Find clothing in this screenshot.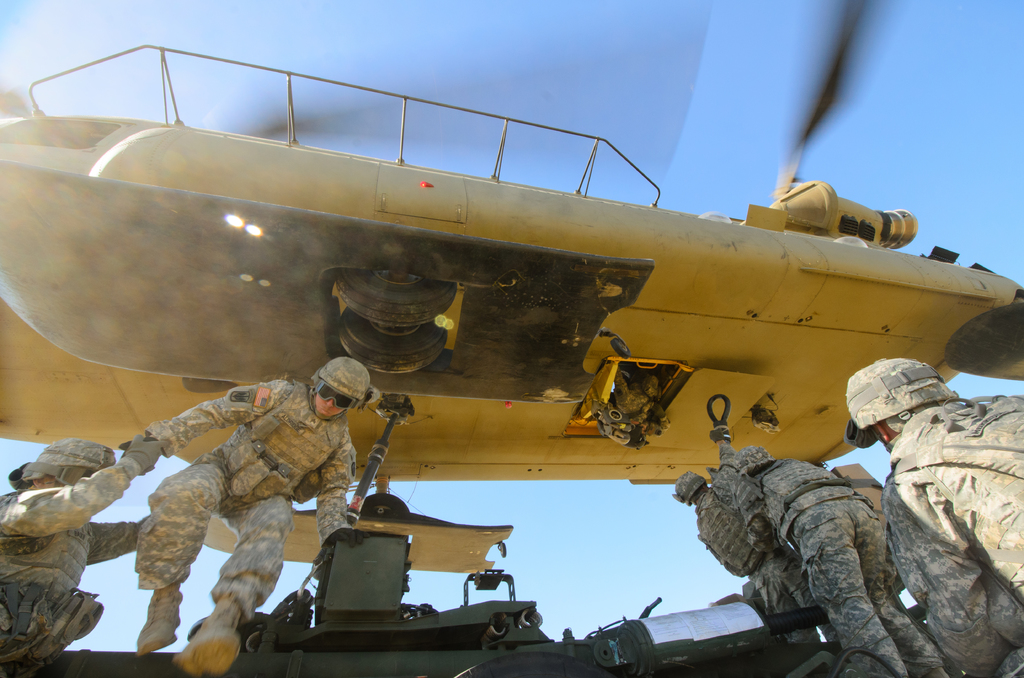
The bounding box for clothing is bbox=[0, 433, 173, 677].
